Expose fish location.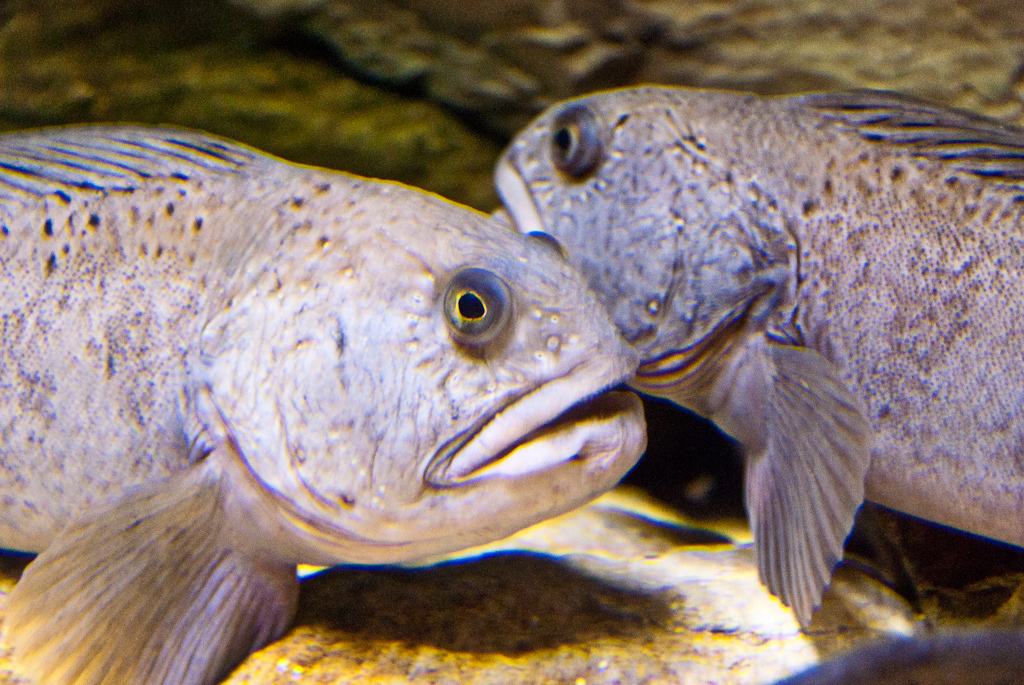
Exposed at 493, 81, 1023, 631.
